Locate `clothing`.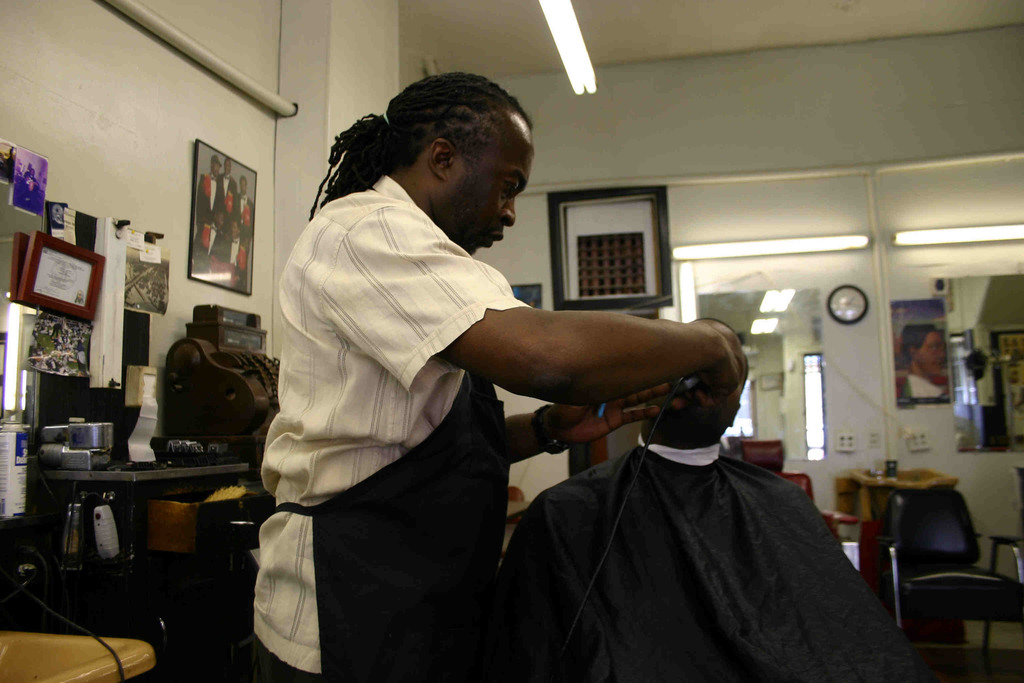
Bounding box: [515, 359, 900, 682].
